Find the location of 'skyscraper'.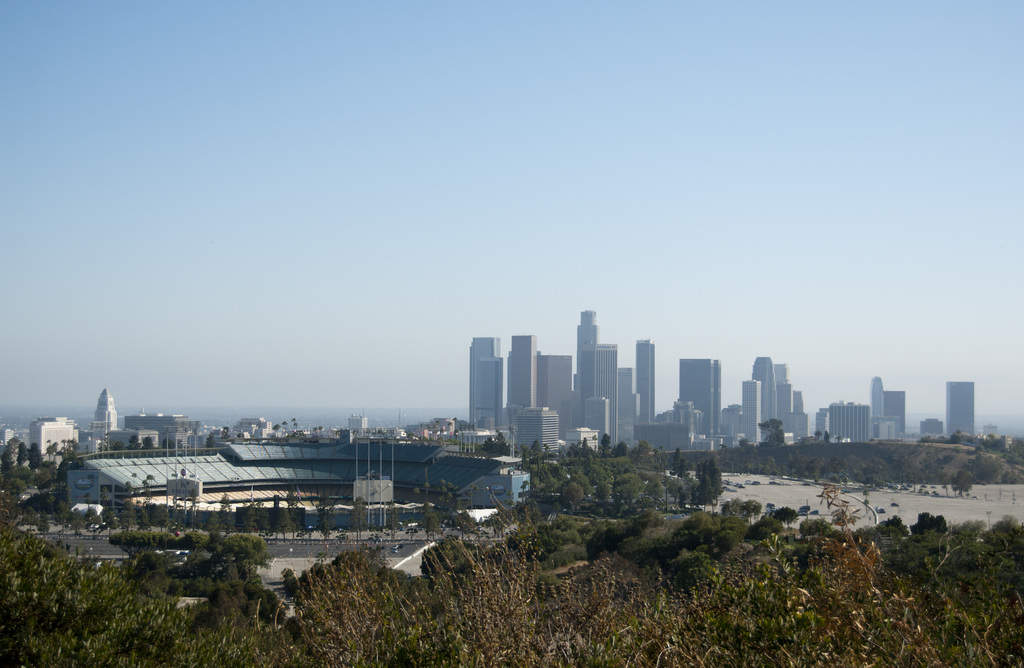
Location: BBox(575, 310, 598, 430).
